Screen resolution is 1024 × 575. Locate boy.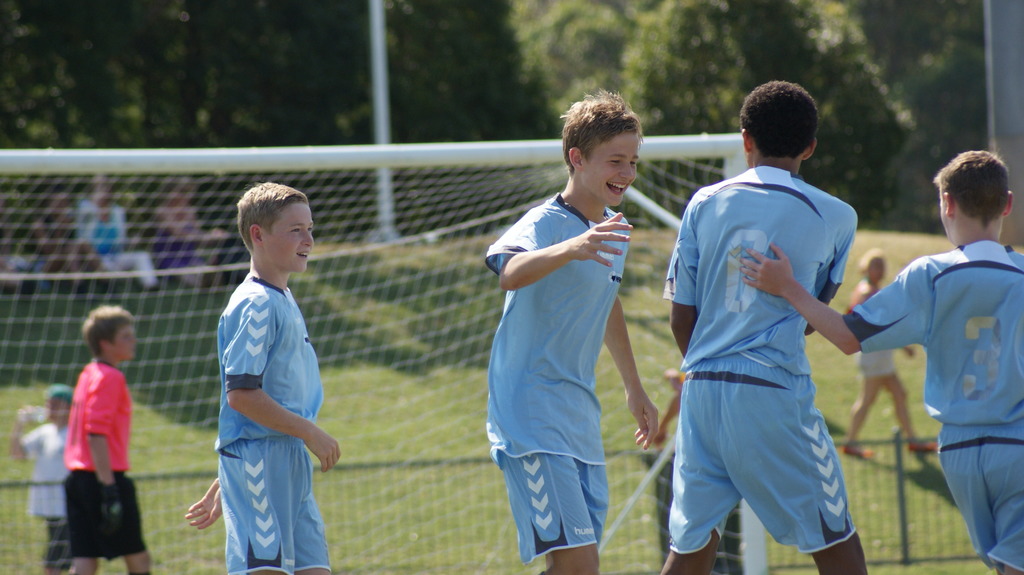
739:149:1023:574.
